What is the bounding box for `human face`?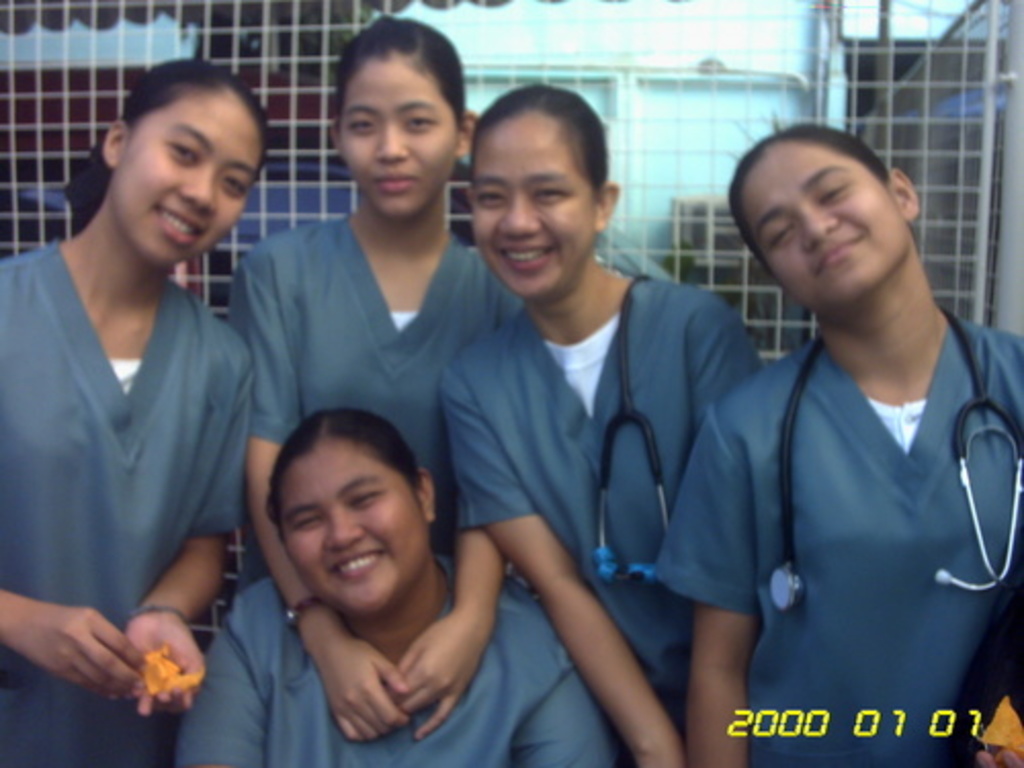
left=745, top=139, right=911, bottom=309.
